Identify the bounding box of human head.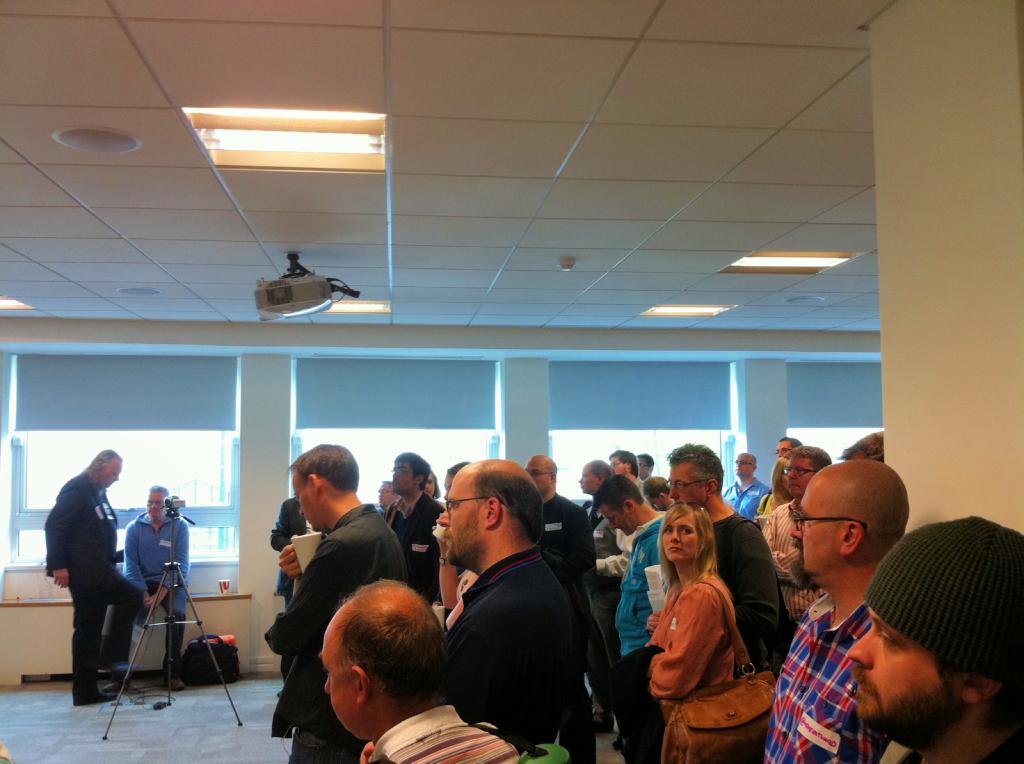
[x1=595, y1=472, x2=642, y2=534].
